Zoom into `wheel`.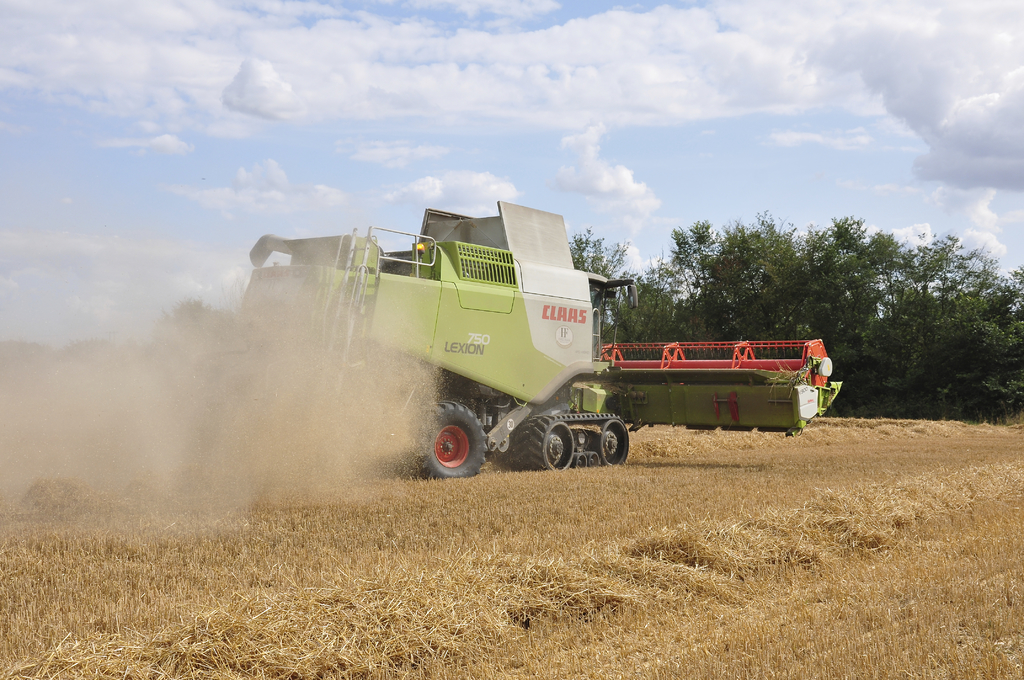
Zoom target: (x1=503, y1=414, x2=534, y2=469).
